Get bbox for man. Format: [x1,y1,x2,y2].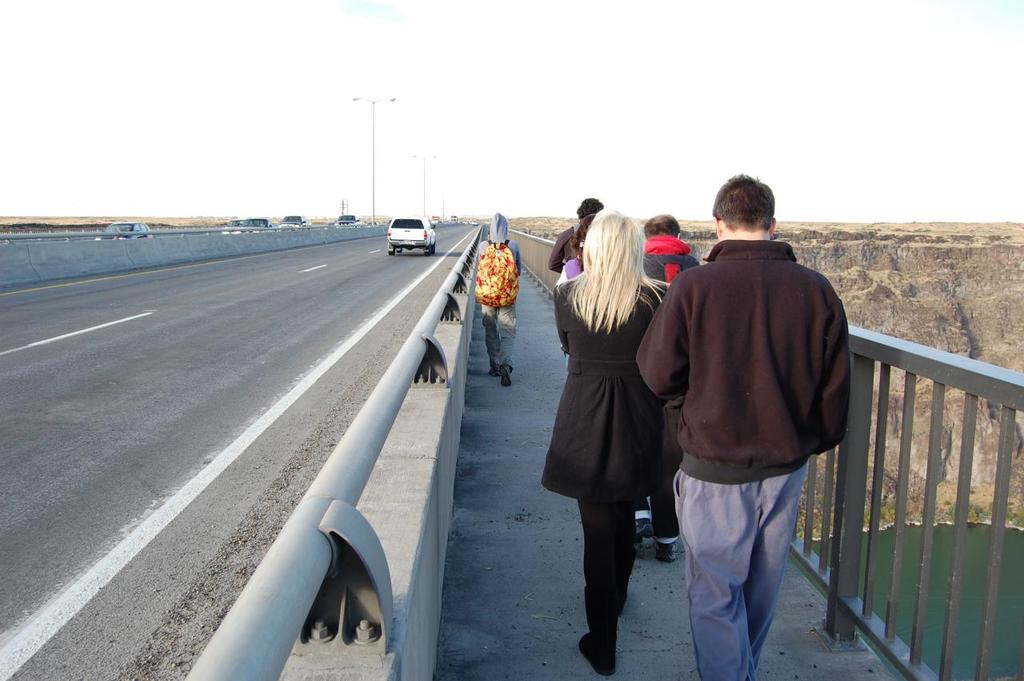
[642,170,857,671].
